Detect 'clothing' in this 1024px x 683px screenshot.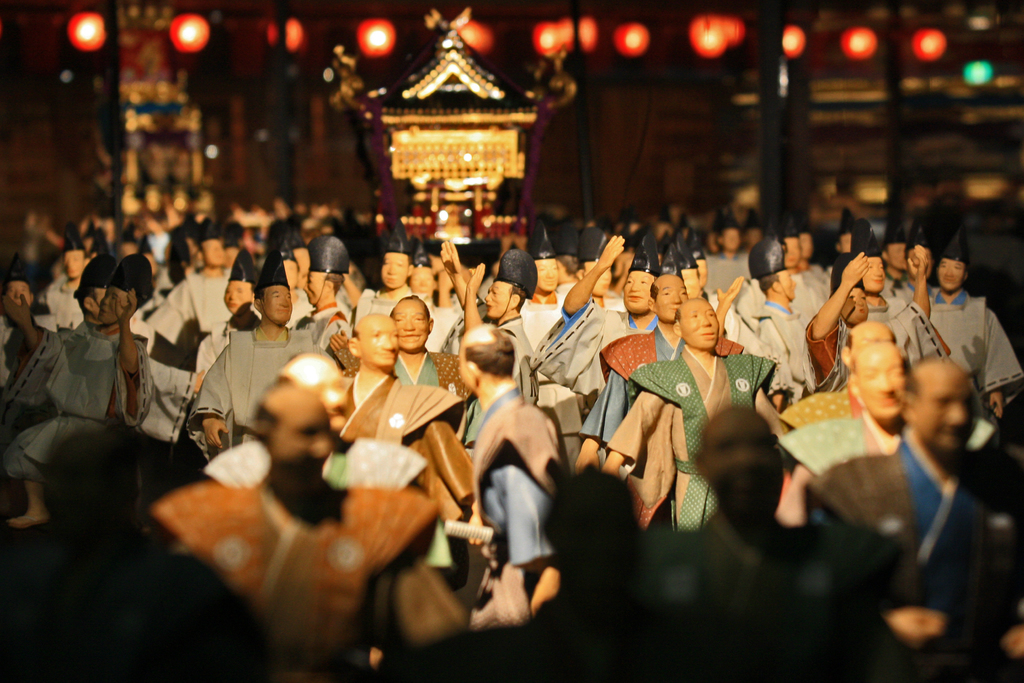
Detection: BBox(356, 281, 407, 324).
